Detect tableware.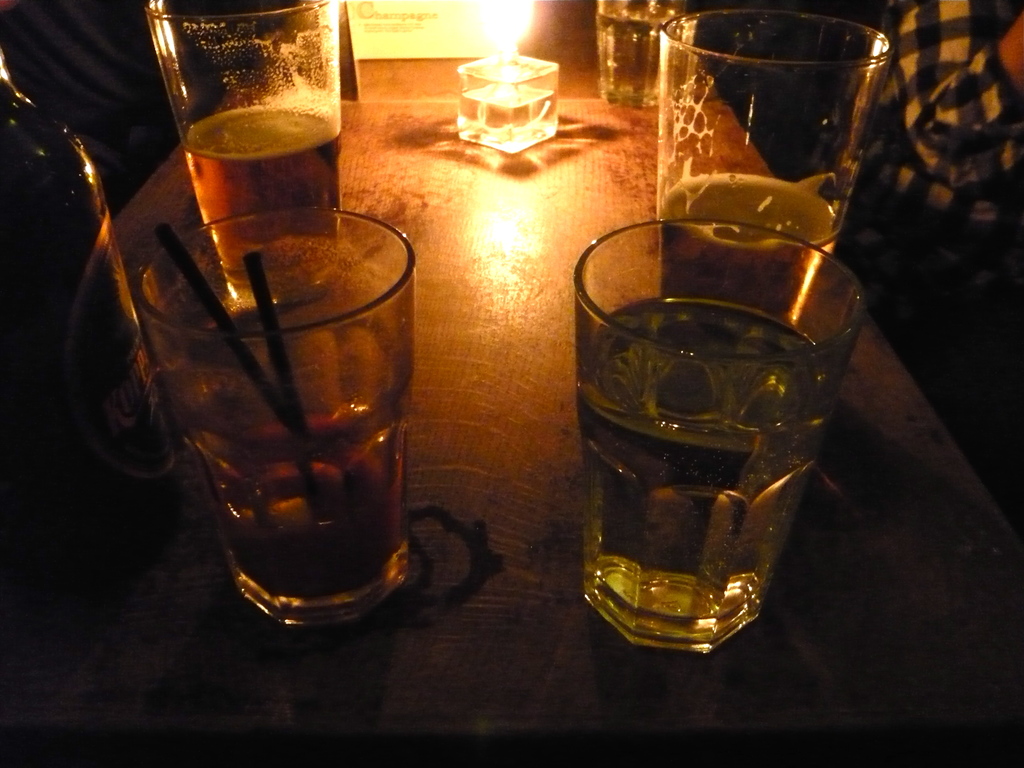
Detected at (660,9,891,325).
